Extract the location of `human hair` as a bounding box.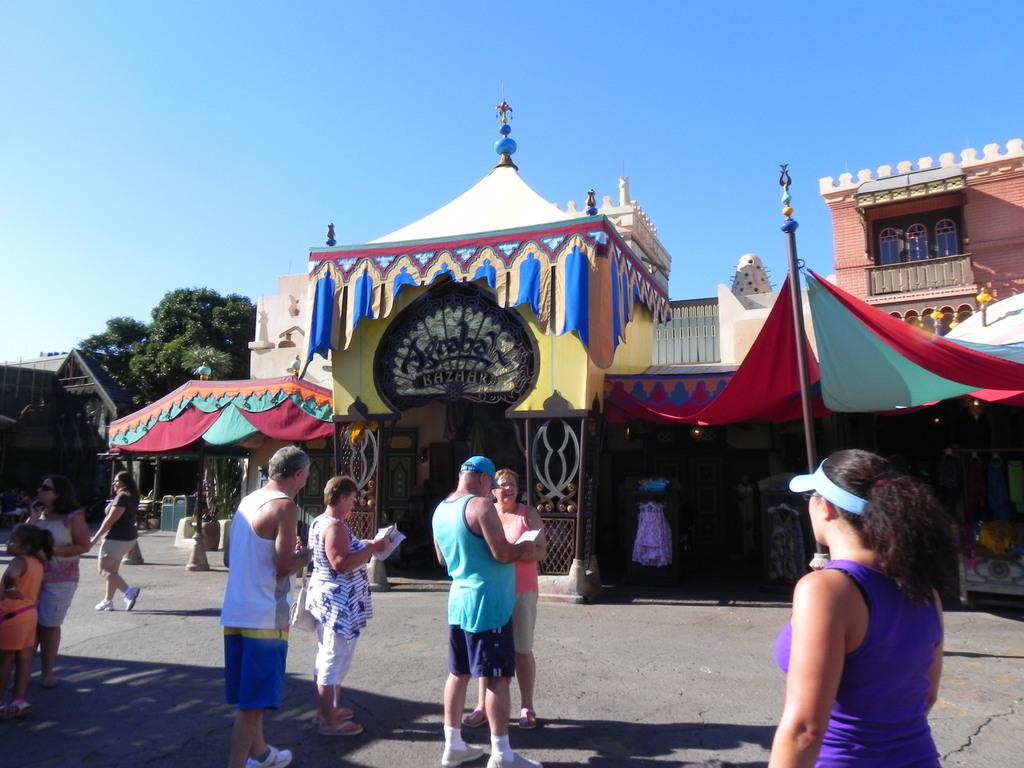
rect(323, 476, 361, 508).
